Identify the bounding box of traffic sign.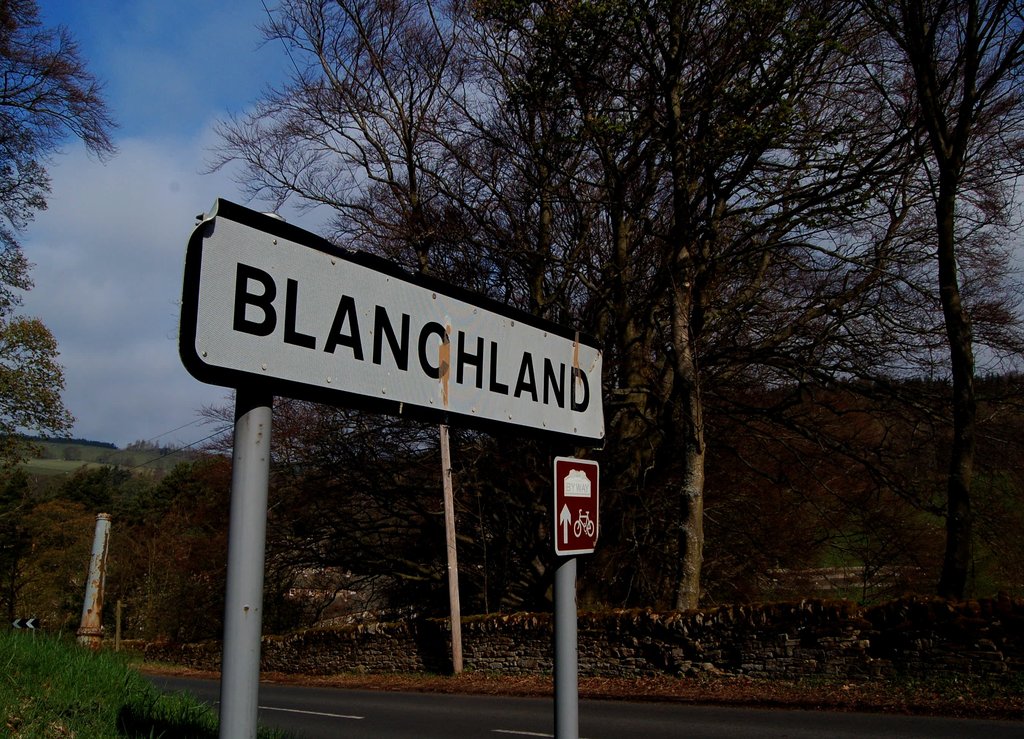
<bbox>555, 452, 598, 556</bbox>.
